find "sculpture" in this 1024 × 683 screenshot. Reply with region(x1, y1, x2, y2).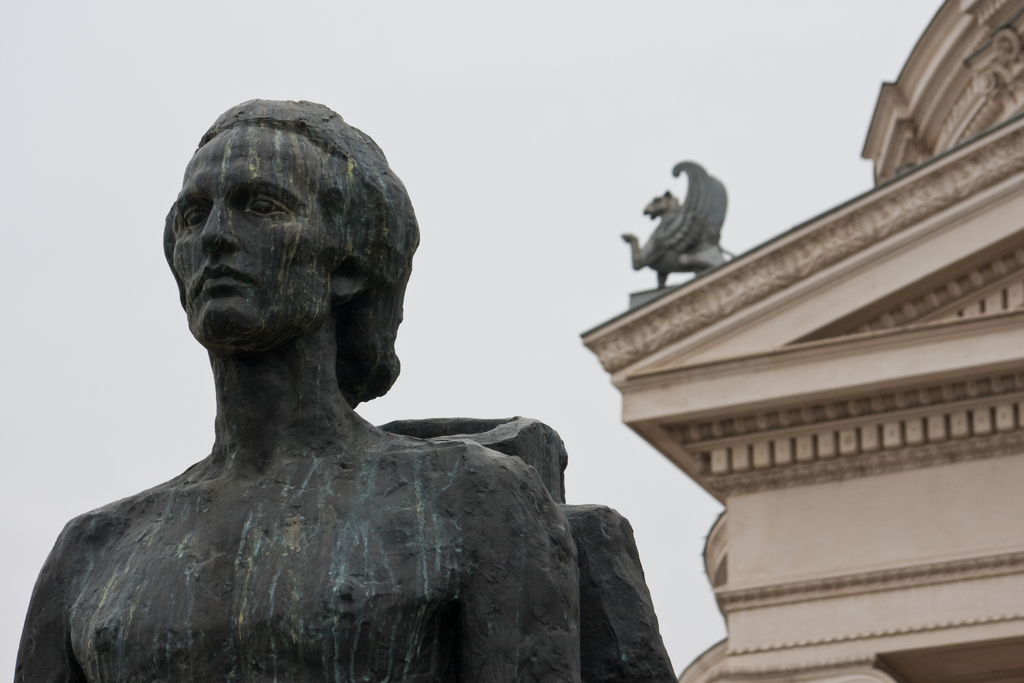
region(620, 152, 747, 314).
